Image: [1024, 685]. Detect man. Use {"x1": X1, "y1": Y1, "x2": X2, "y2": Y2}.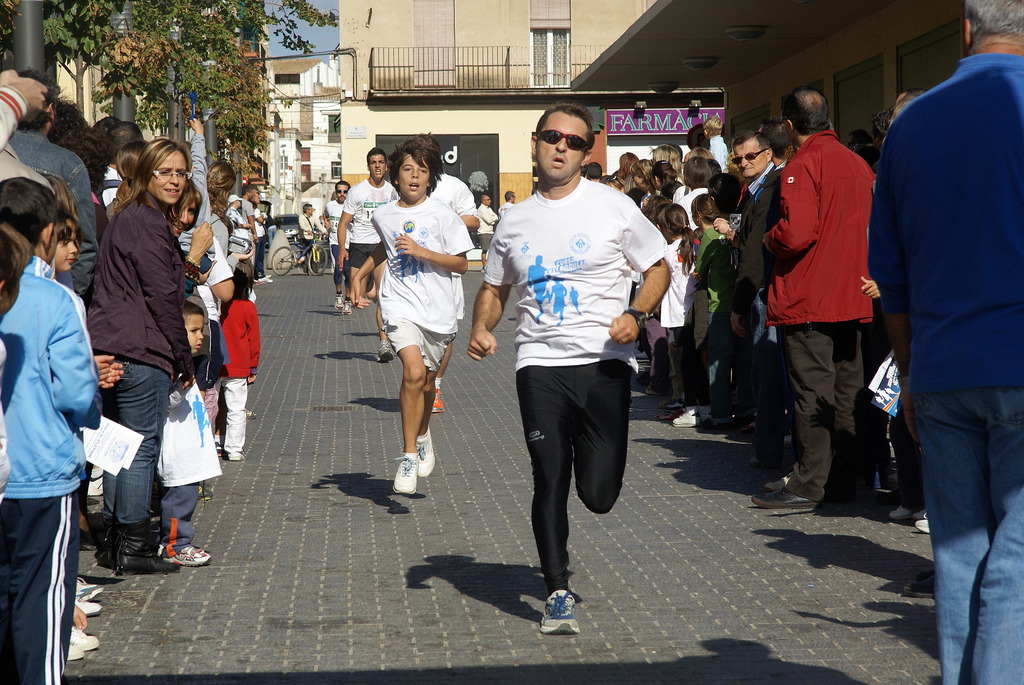
{"x1": 408, "y1": 254, "x2": 420, "y2": 282}.
